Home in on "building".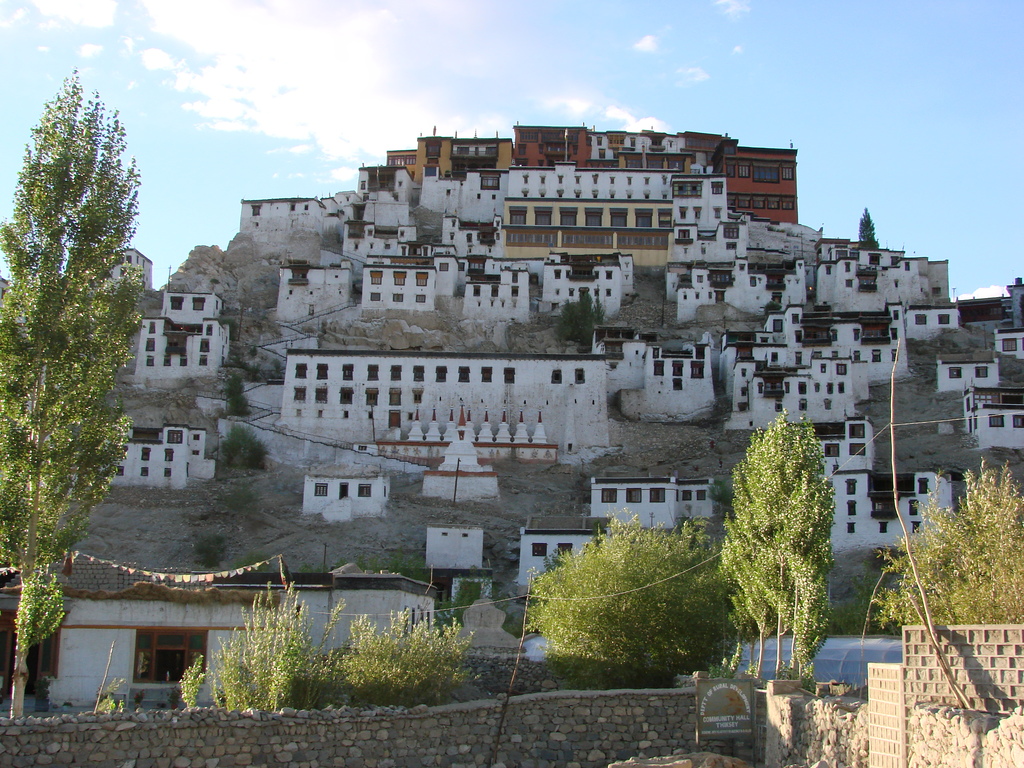
Homed in at [108,419,219,491].
